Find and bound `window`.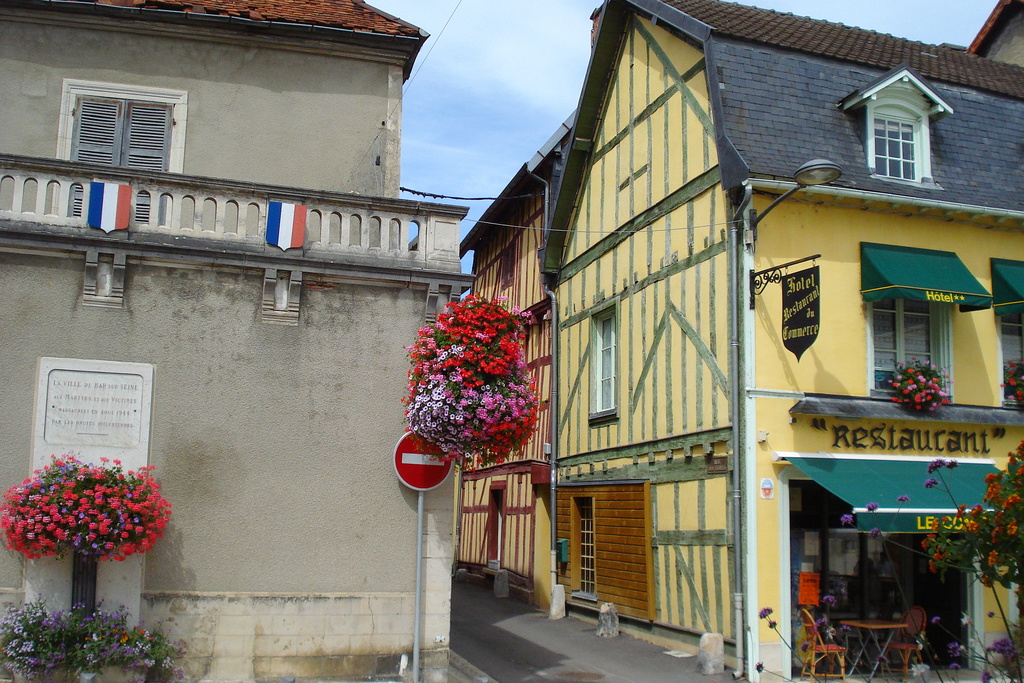
Bound: [991, 303, 1019, 408].
